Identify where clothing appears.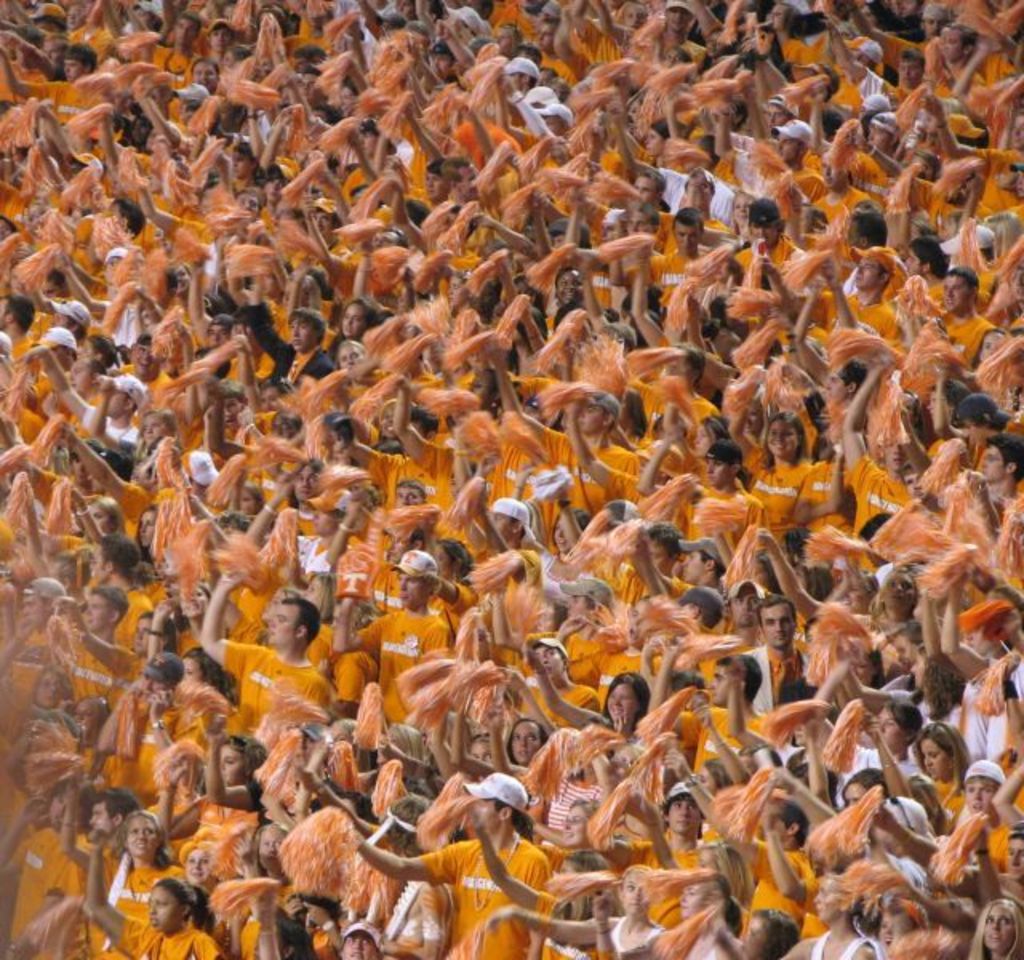
Appears at x1=718 y1=834 x2=811 y2=931.
